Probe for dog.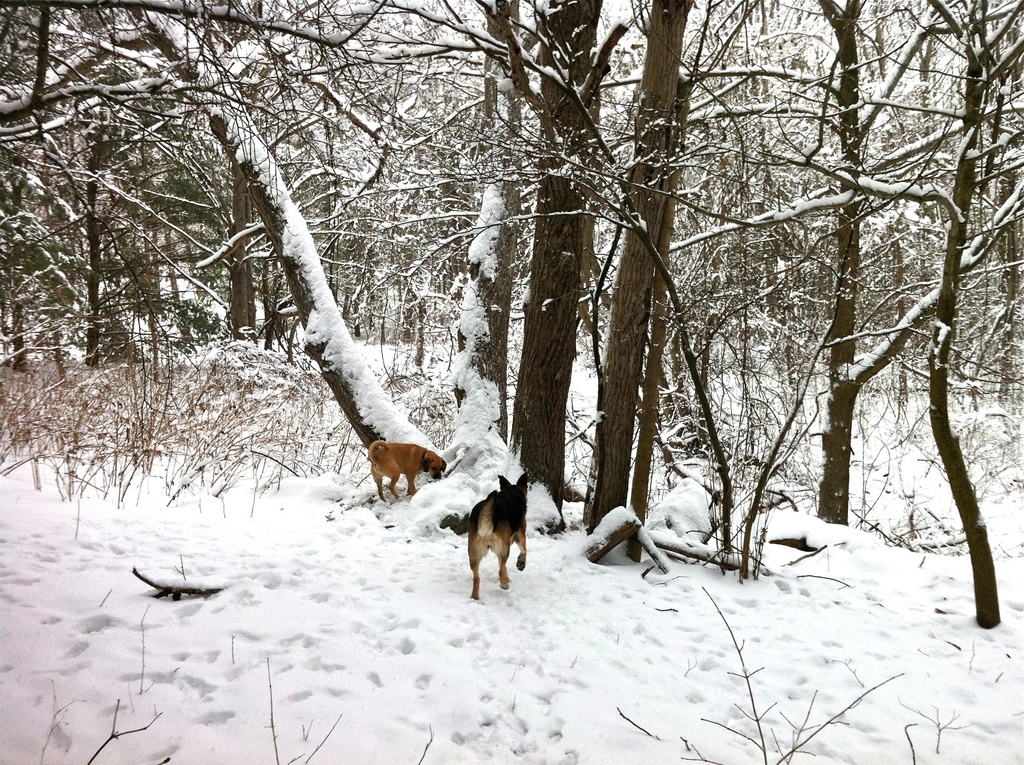
Probe result: select_region(365, 439, 447, 504).
